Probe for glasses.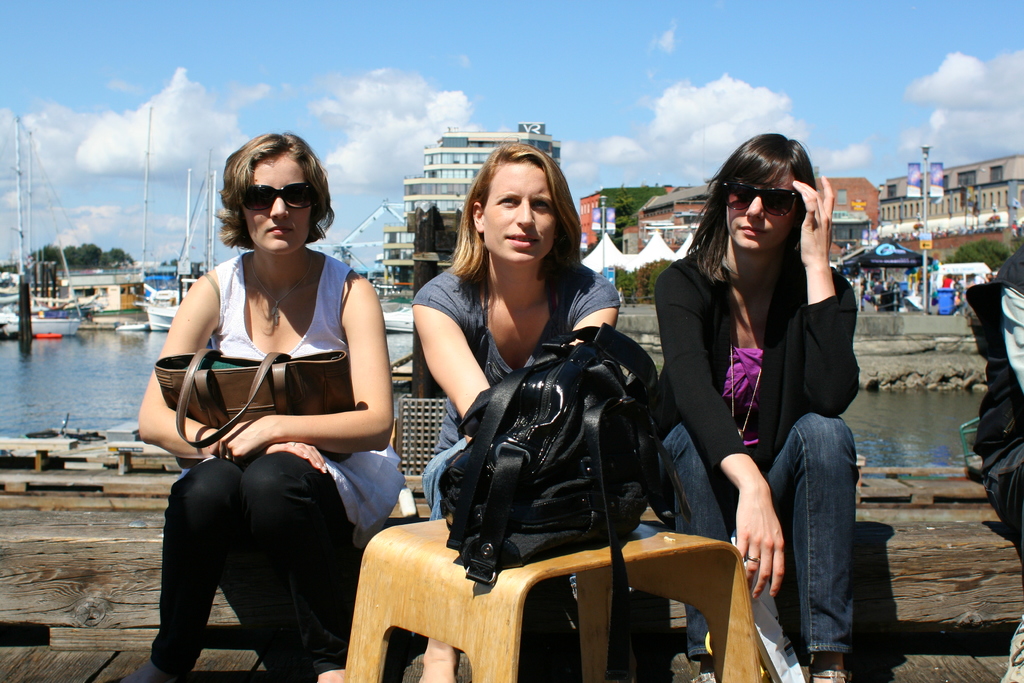
Probe result: Rect(722, 179, 810, 216).
